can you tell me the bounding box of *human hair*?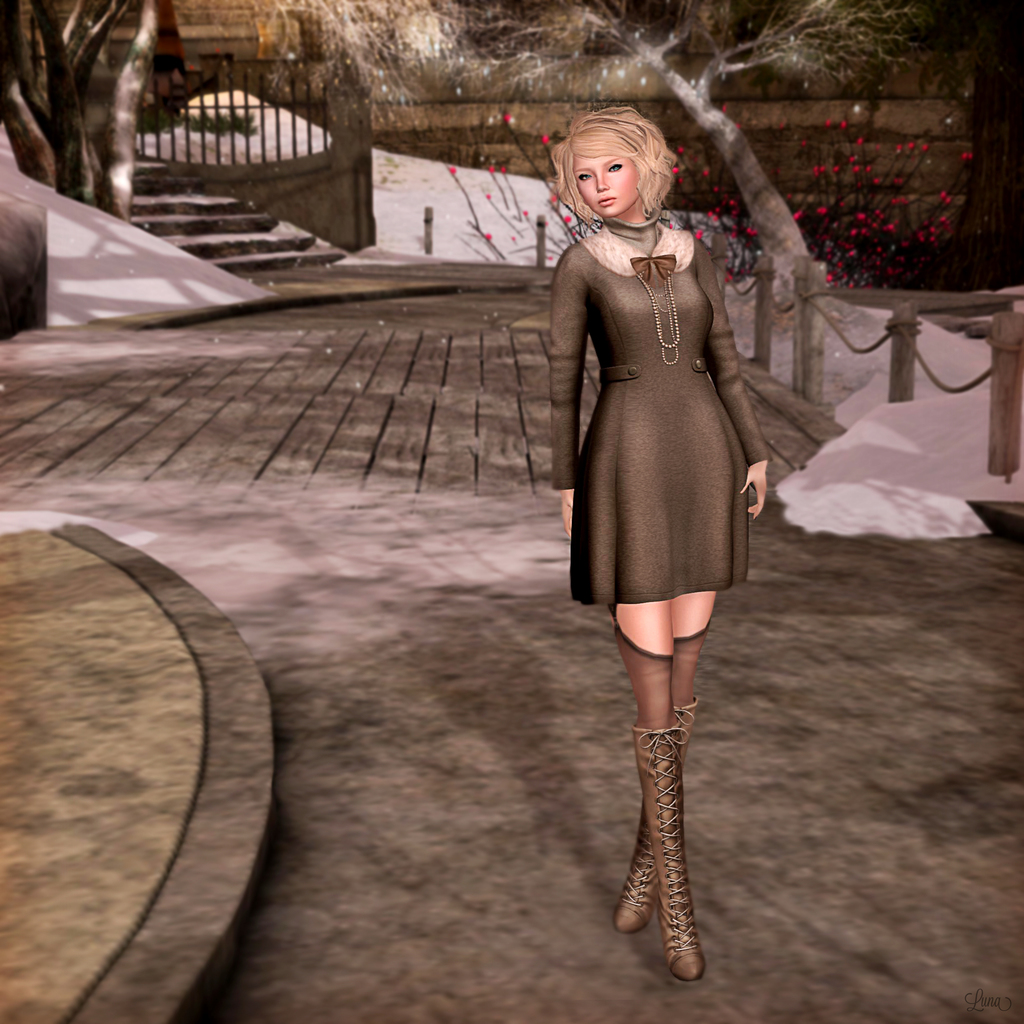
564, 109, 689, 234.
